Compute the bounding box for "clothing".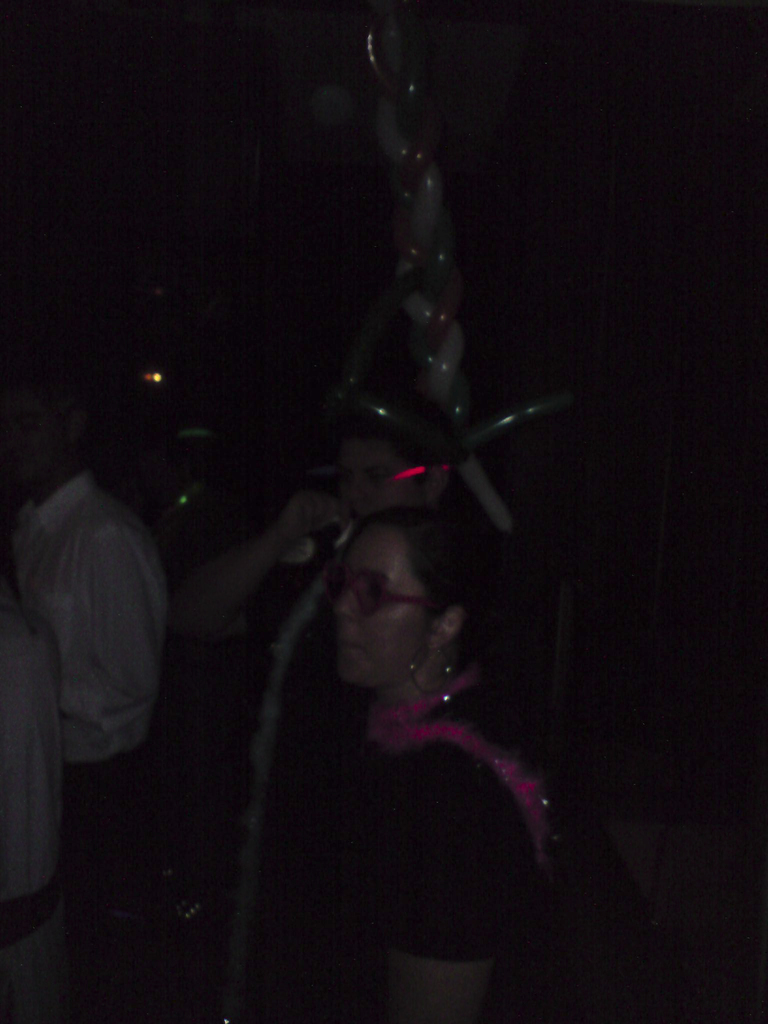
Rect(7, 433, 191, 913).
